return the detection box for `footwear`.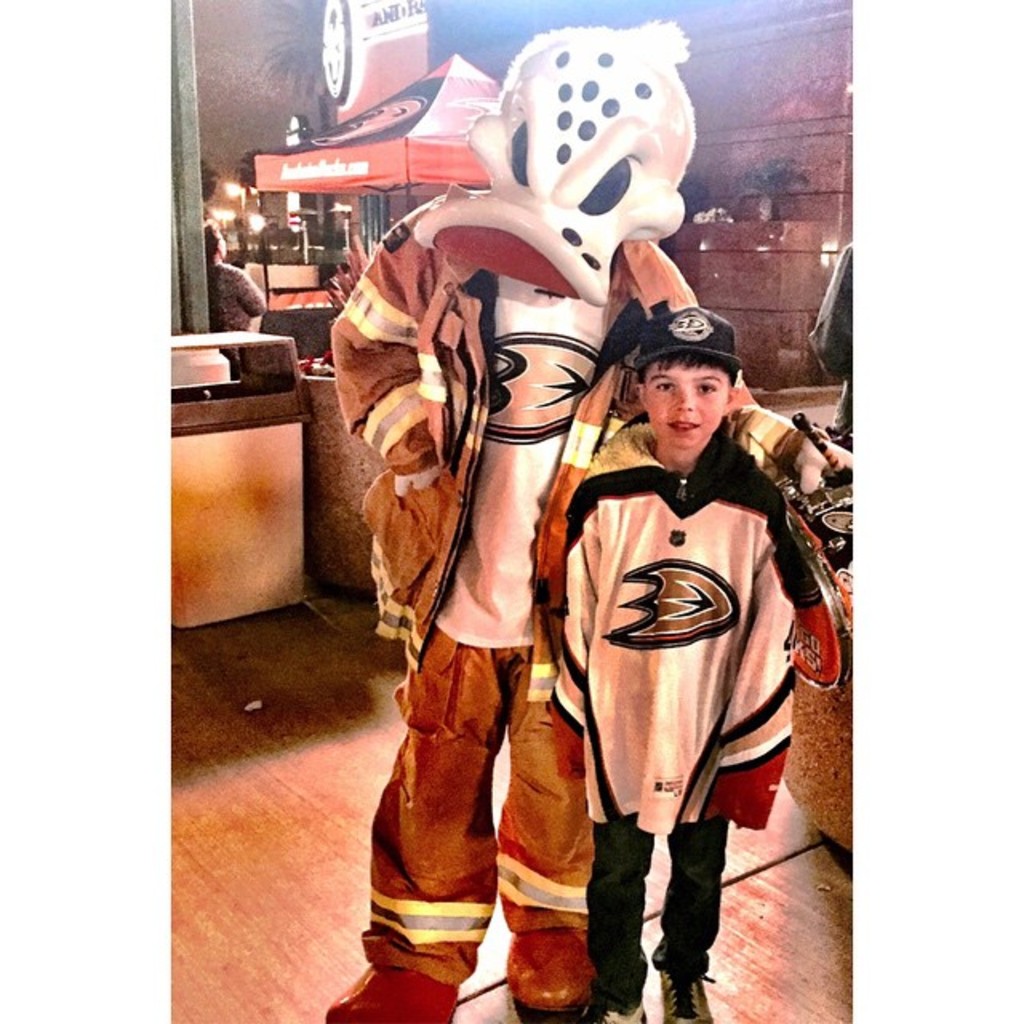
659, 965, 718, 1022.
